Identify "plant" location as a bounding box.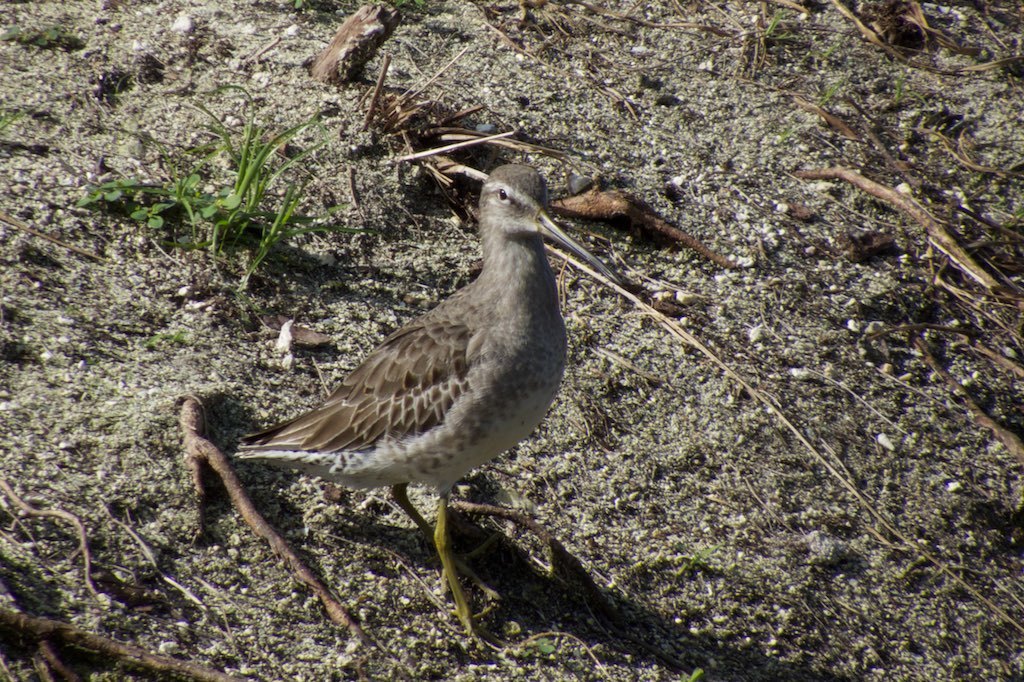
(0, 12, 75, 57).
